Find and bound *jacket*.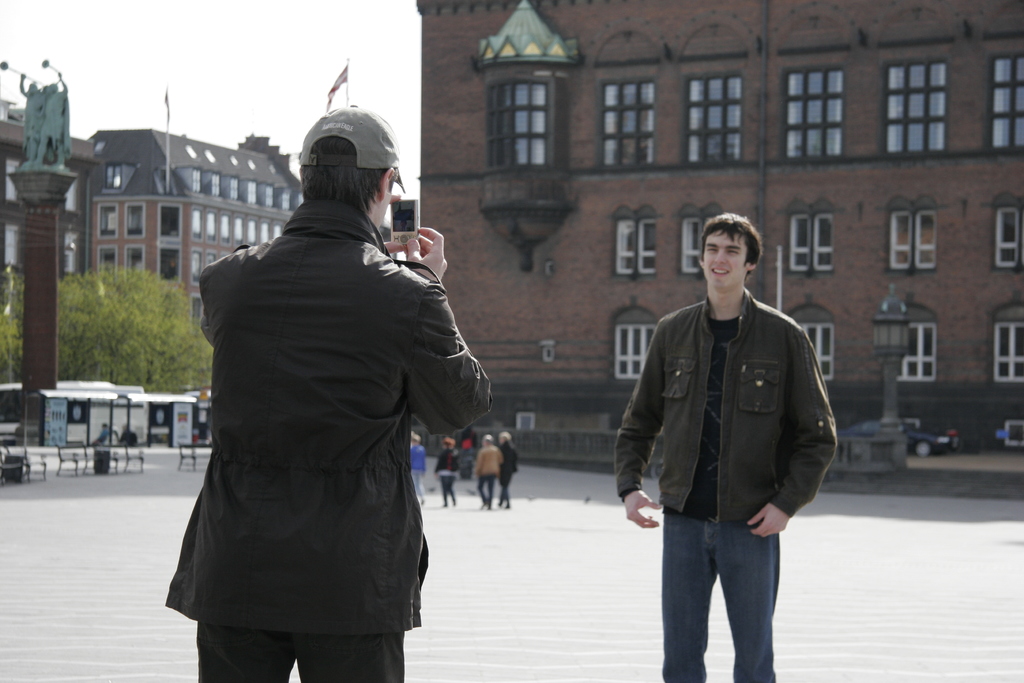
Bound: bbox=(623, 242, 833, 531).
